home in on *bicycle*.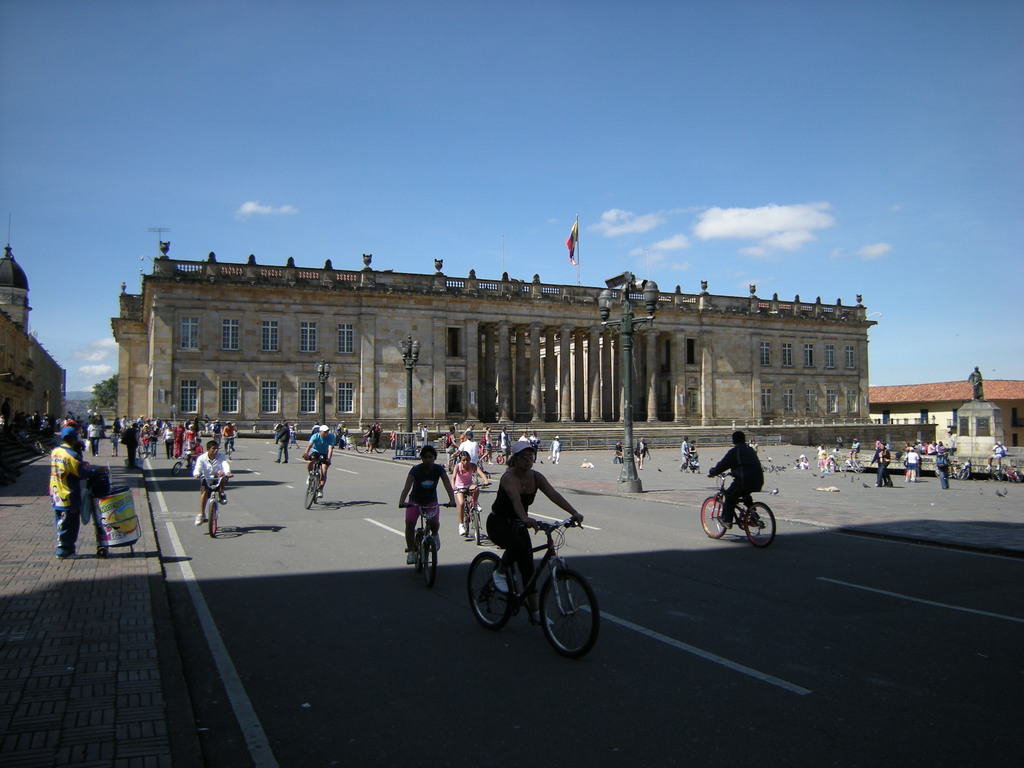
Homed in at bbox(465, 509, 597, 655).
